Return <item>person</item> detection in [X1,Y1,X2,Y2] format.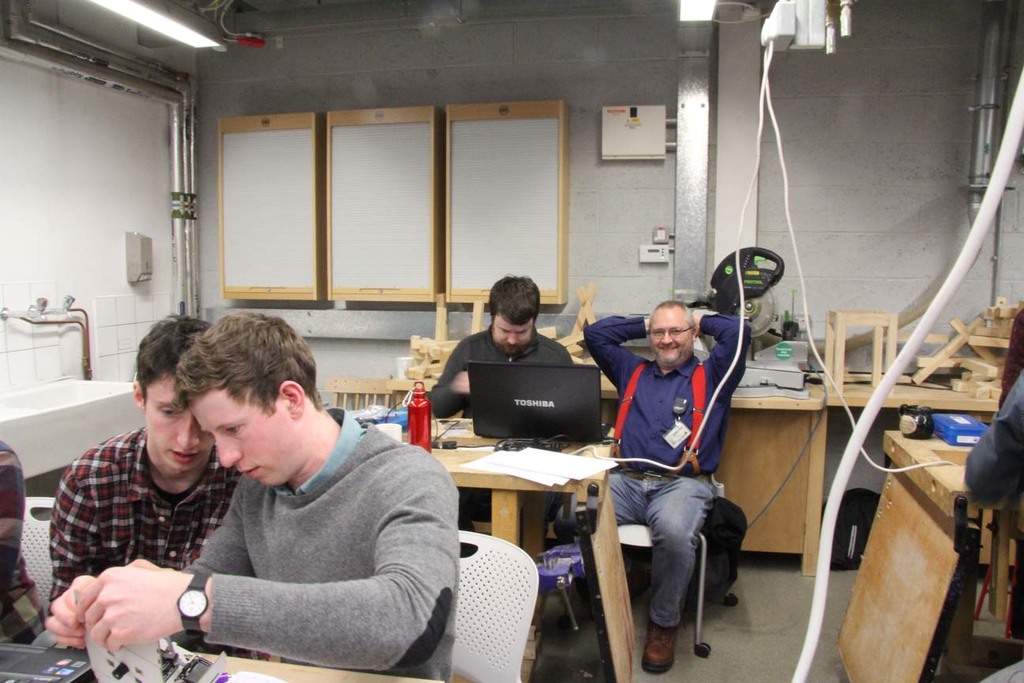
[0,436,49,643].
